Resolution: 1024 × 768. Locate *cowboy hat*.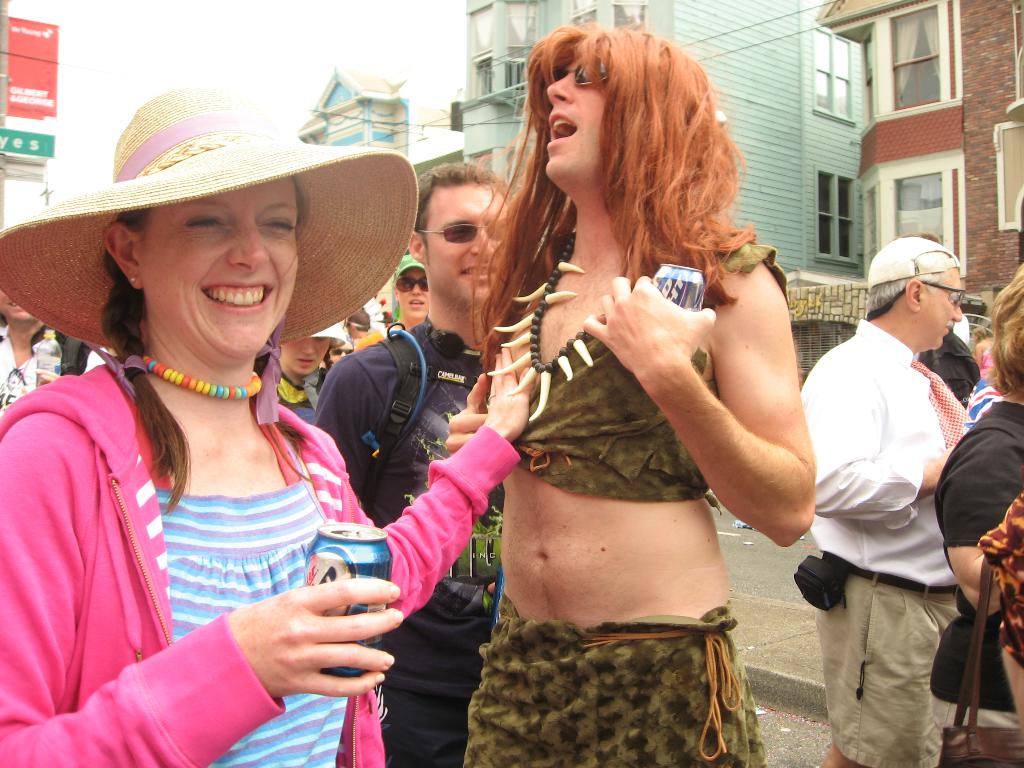
pyautogui.locateOnScreen(12, 74, 415, 427).
